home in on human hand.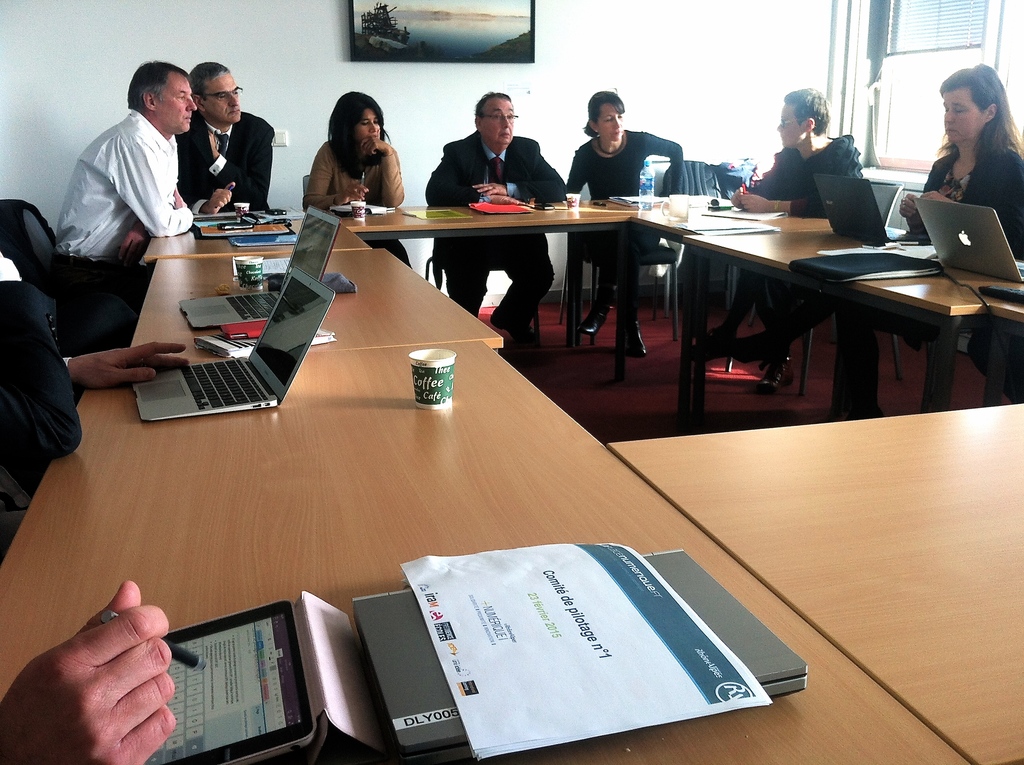
Homed in at locate(739, 191, 769, 214).
